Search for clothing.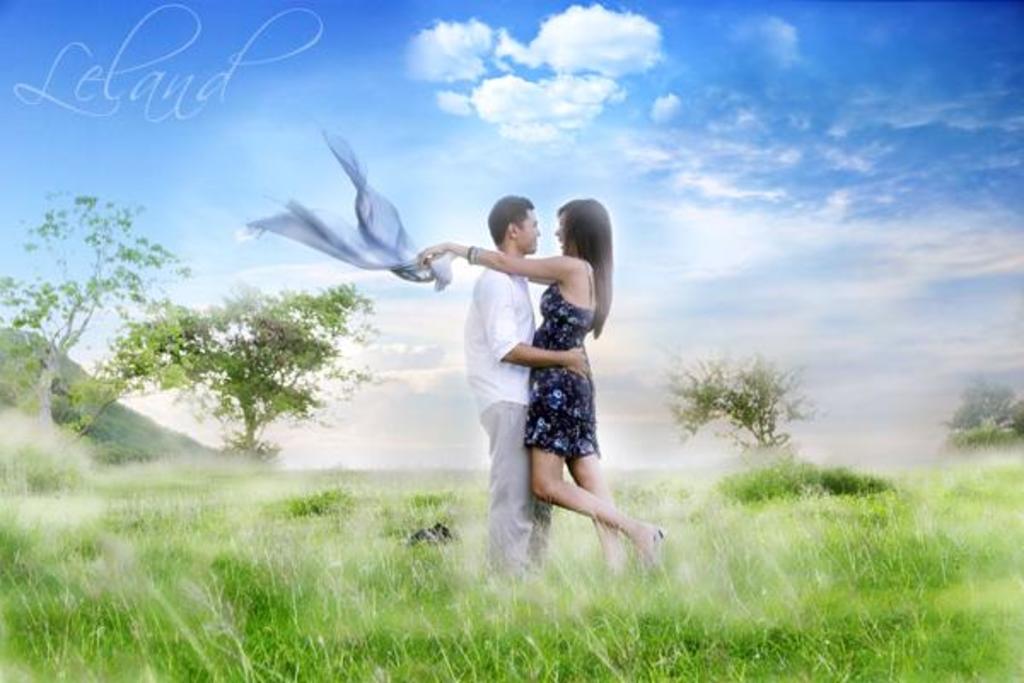
Found at l=522, t=285, r=597, b=459.
